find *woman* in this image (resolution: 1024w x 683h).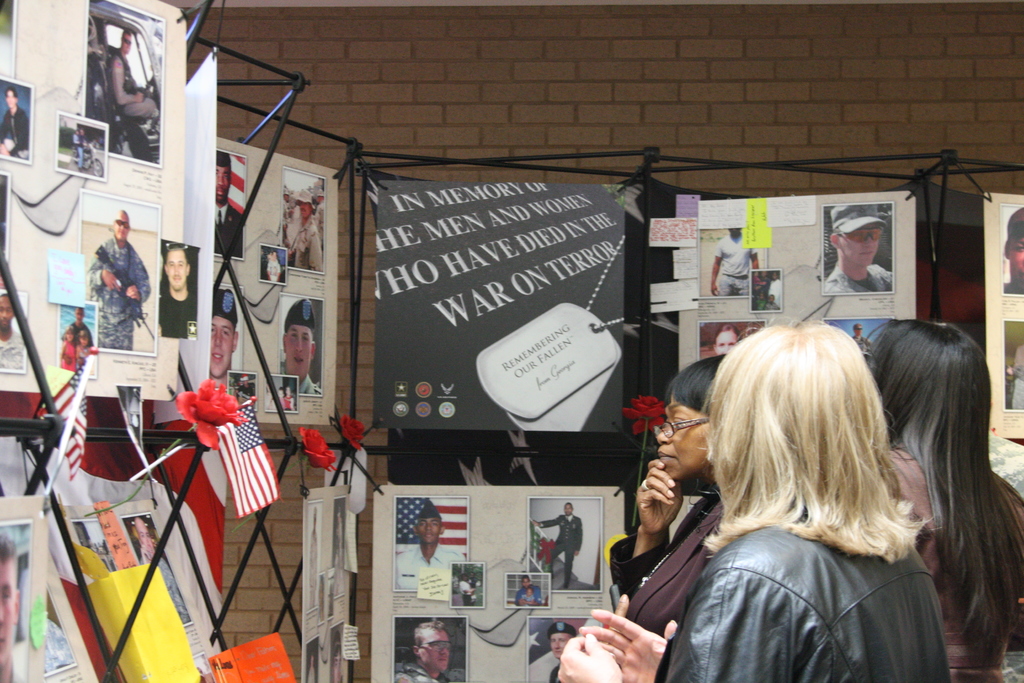
detection(868, 309, 1023, 682).
